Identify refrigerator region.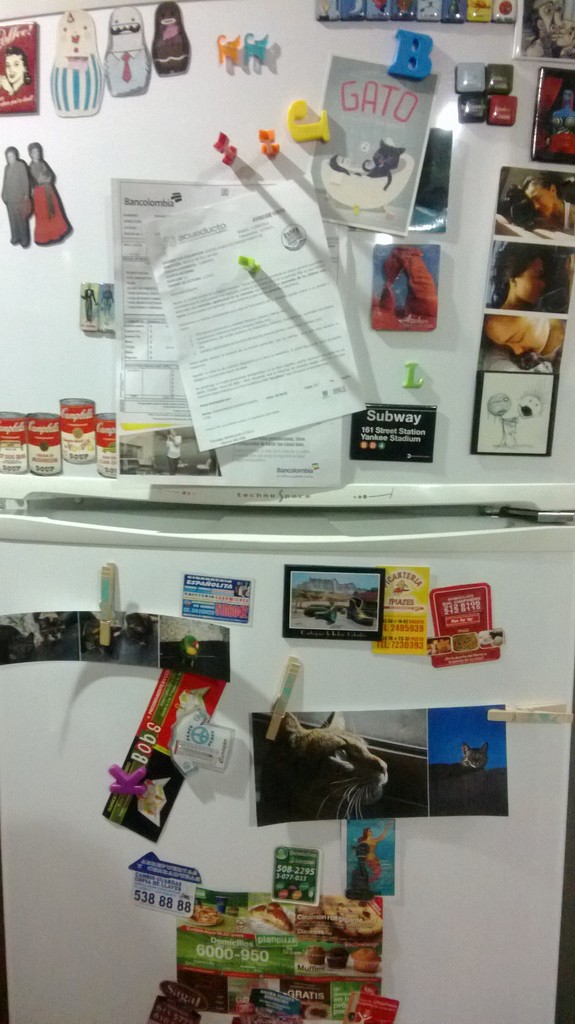
Region: [left=2, top=3, right=574, bottom=1020].
